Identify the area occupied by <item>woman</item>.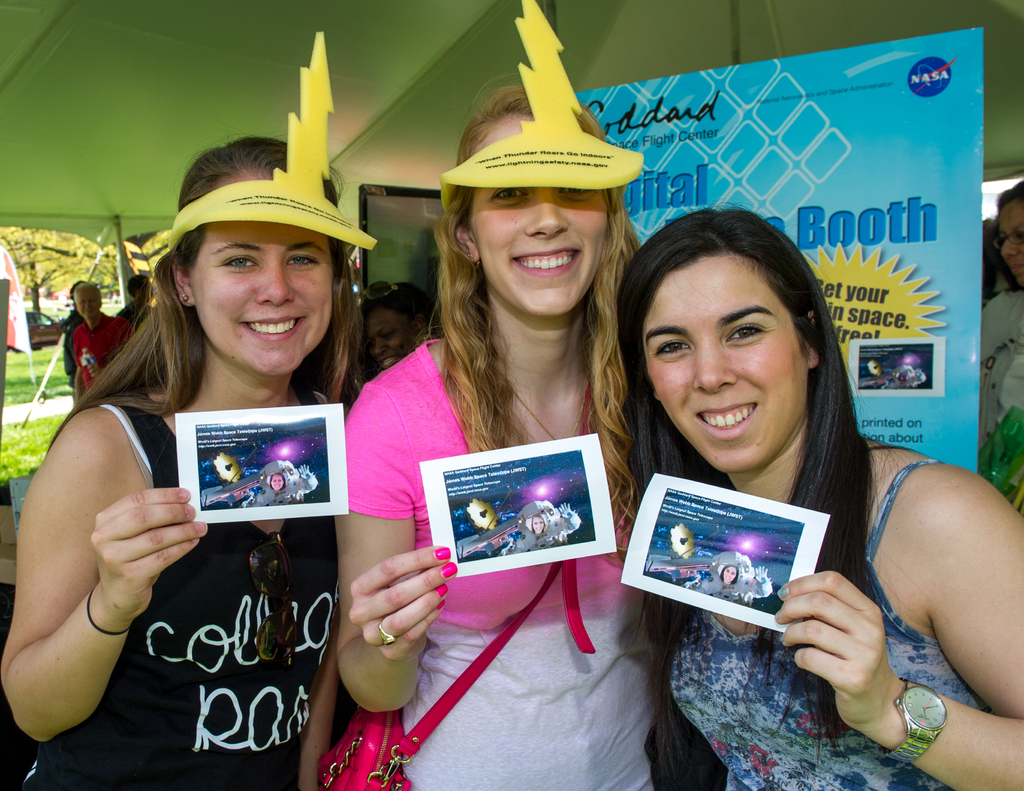
Area: {"left": 362, "top": 282, "right": 453, "bottom": 392}.
